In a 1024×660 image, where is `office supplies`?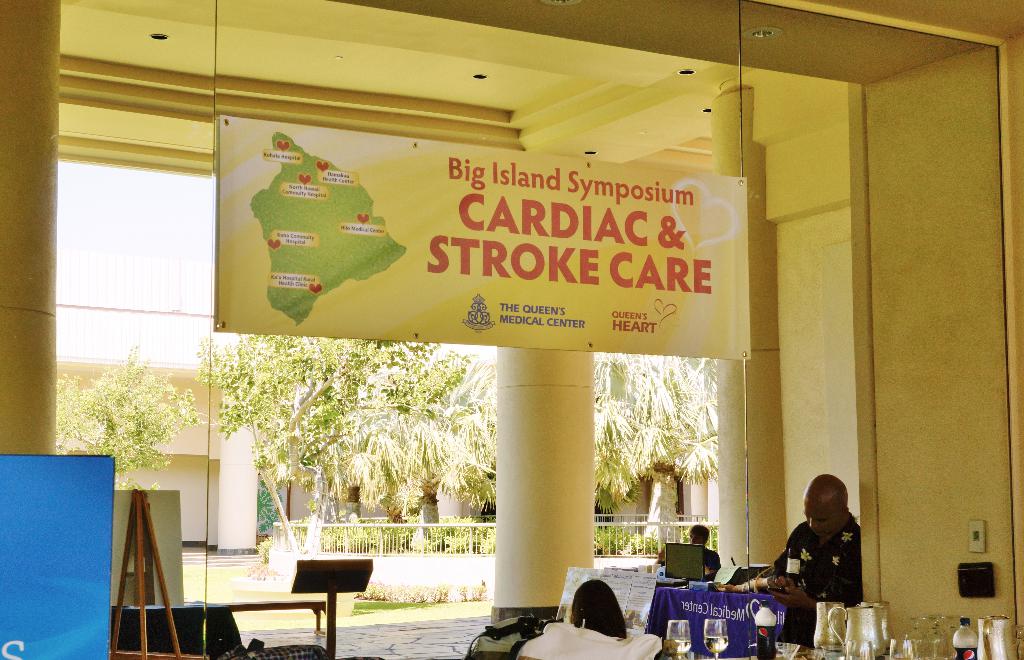
<region>950, 620, 986, 659</region>.
